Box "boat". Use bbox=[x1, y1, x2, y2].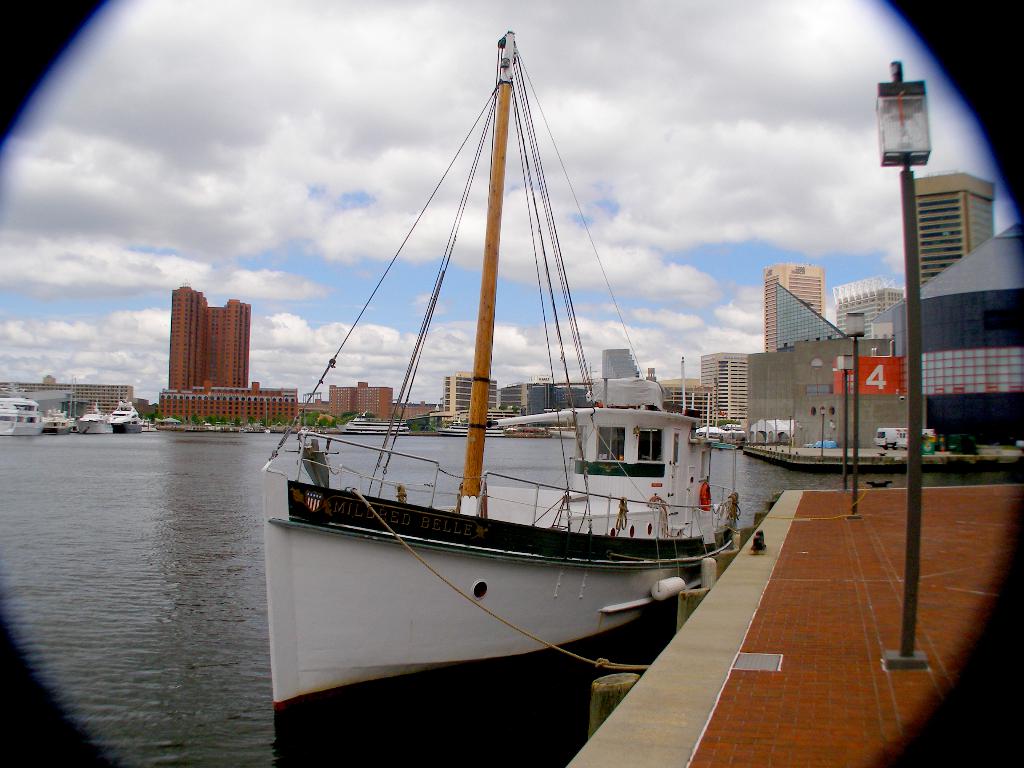
bbox=[434, 417, 504, 436].
